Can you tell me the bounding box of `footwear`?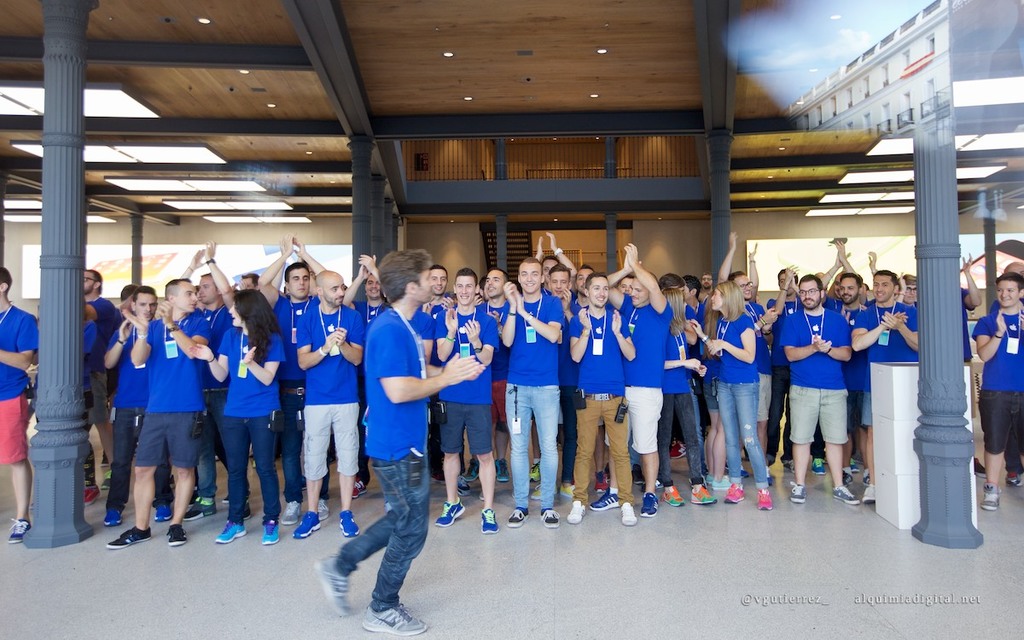
rect(339, 509, 358, 535).
